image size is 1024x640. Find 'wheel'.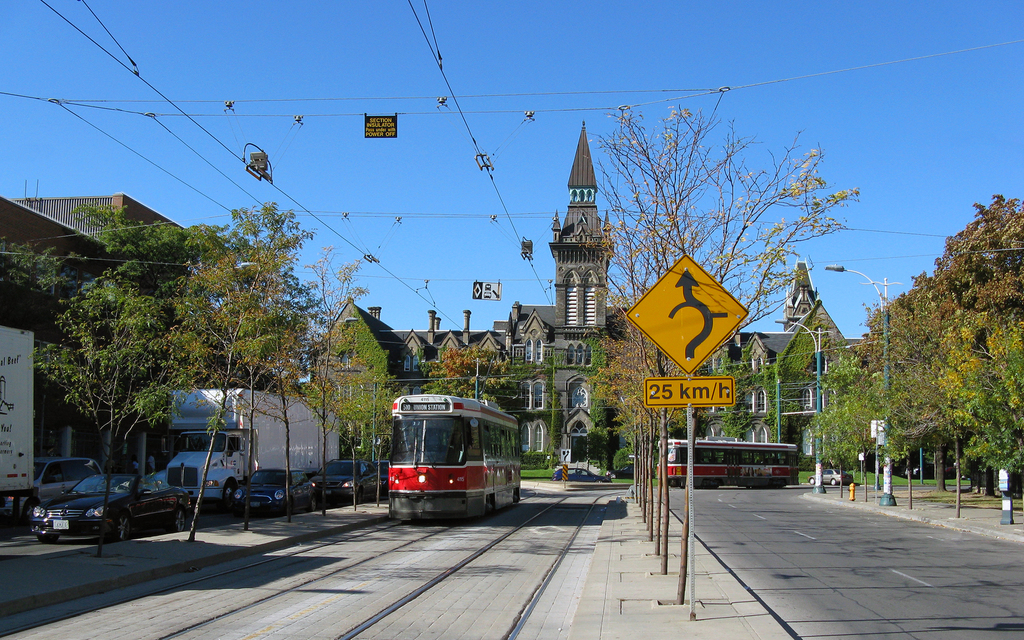
[109,509,131,547].
